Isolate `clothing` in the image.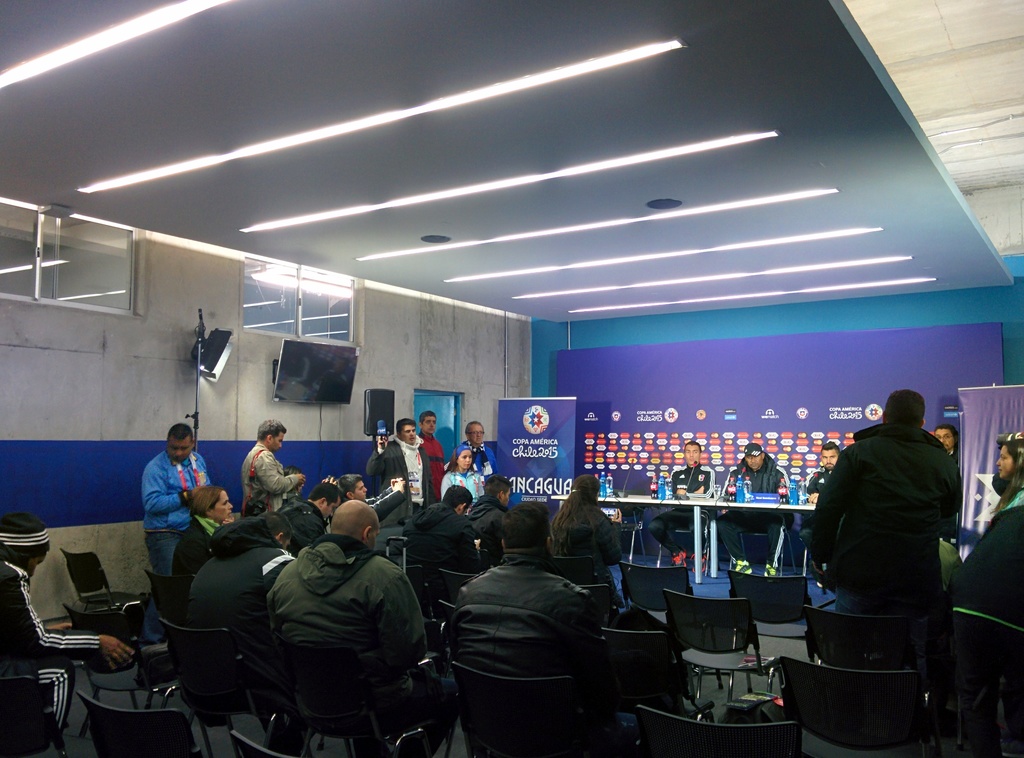
Isolated region: BBox(140, 455, 212, 641).
